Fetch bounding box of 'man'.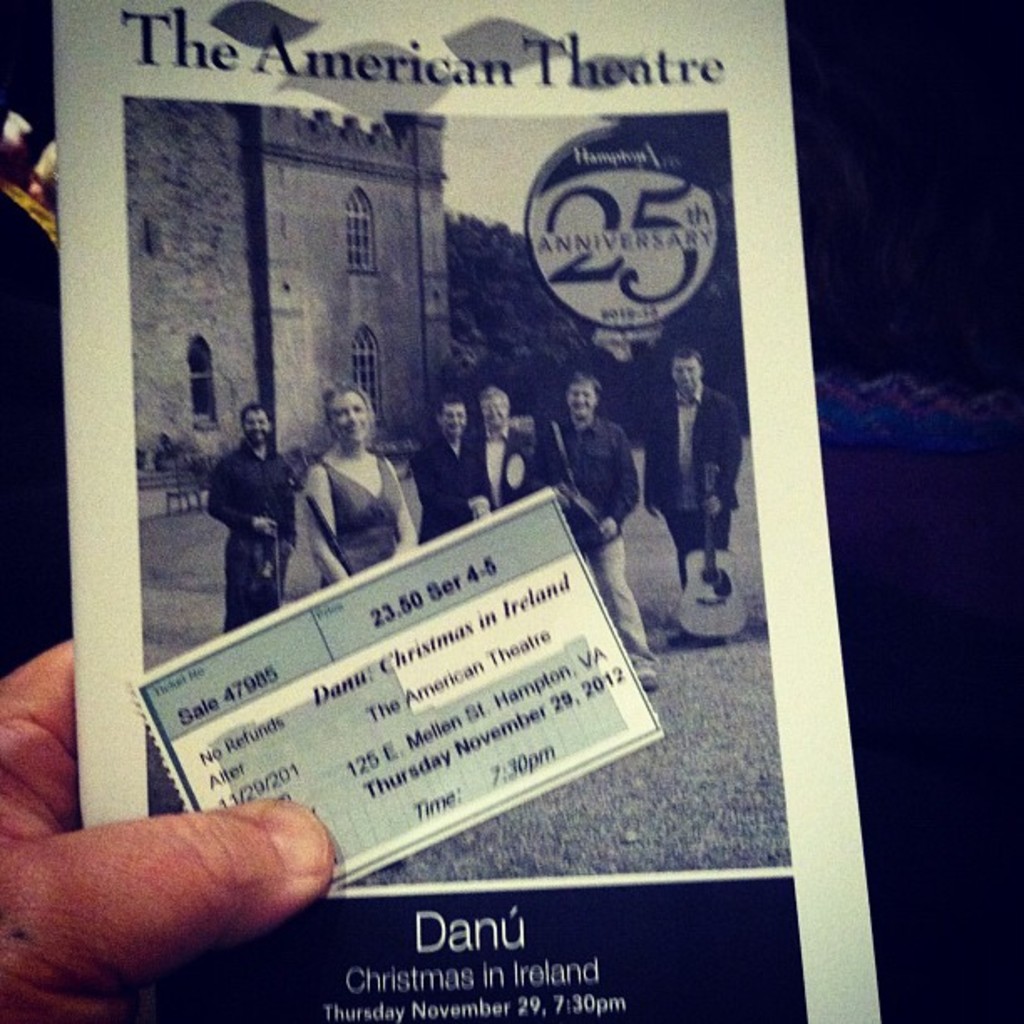
Bbox: [left=542, top=370, right=661, bottom=693].
